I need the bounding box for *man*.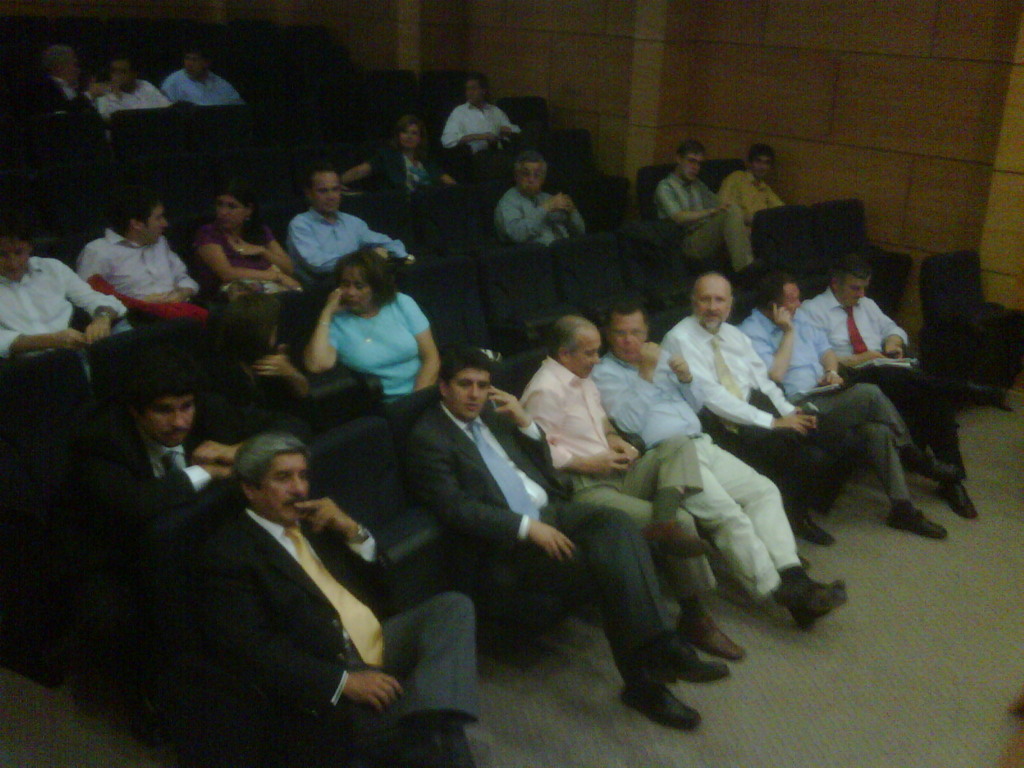
Here it is: [left=205, top=424, right=481, bottom=767].
